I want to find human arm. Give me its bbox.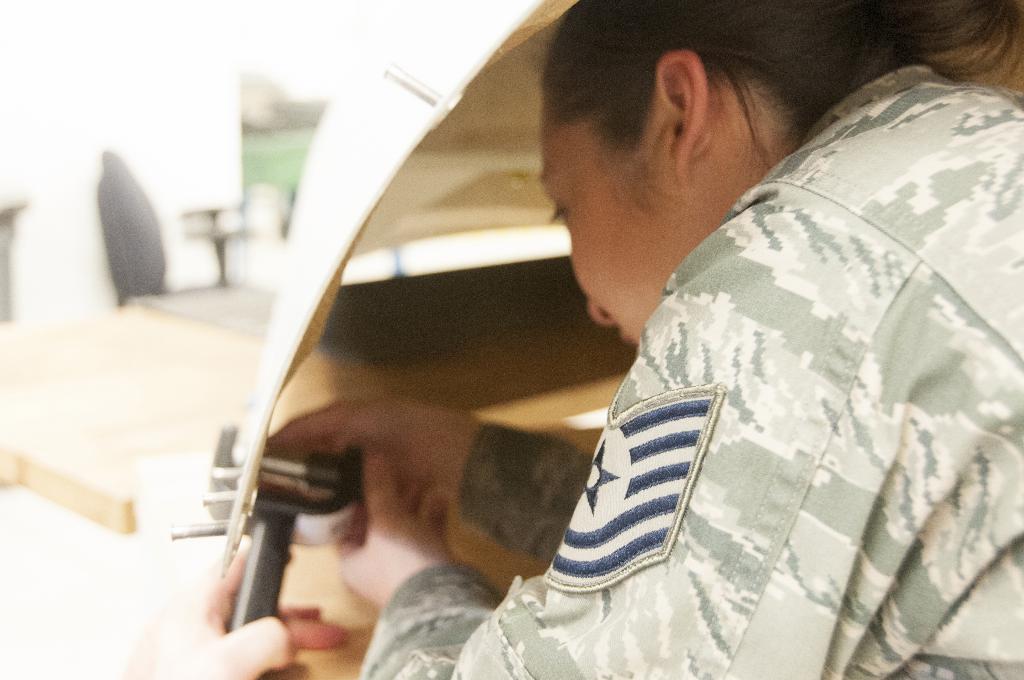
left=336, top=193, right=1016, bottom=679.
